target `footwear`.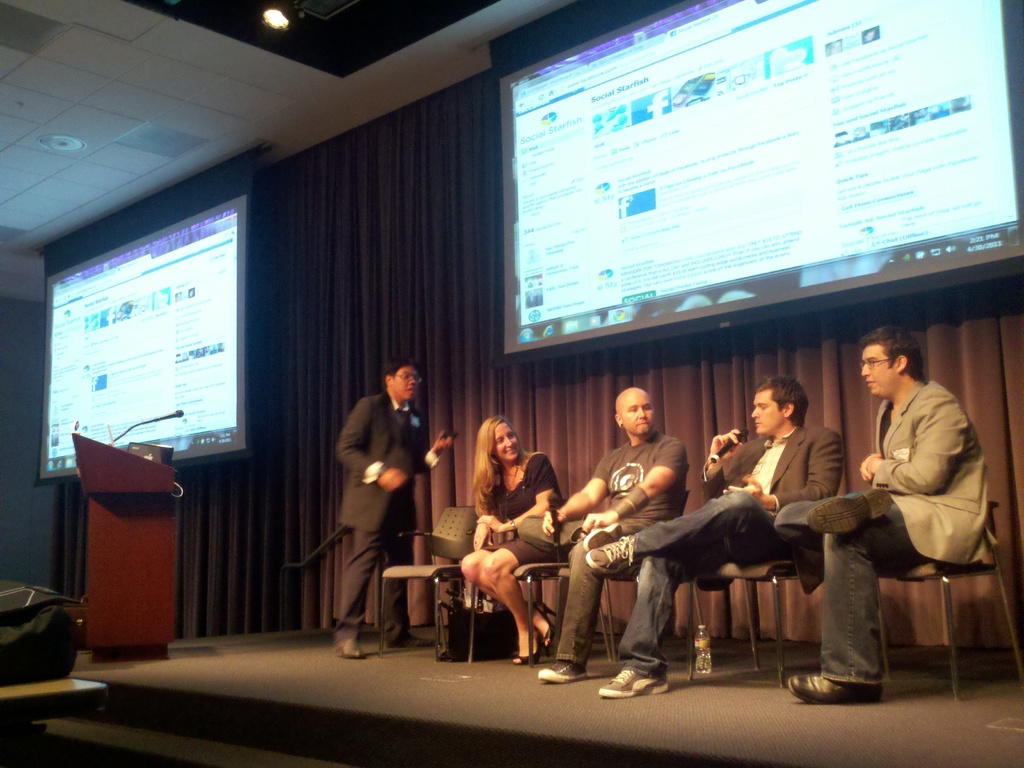
Target region: (x1=541, y1=659, x2=586, y2=683).
